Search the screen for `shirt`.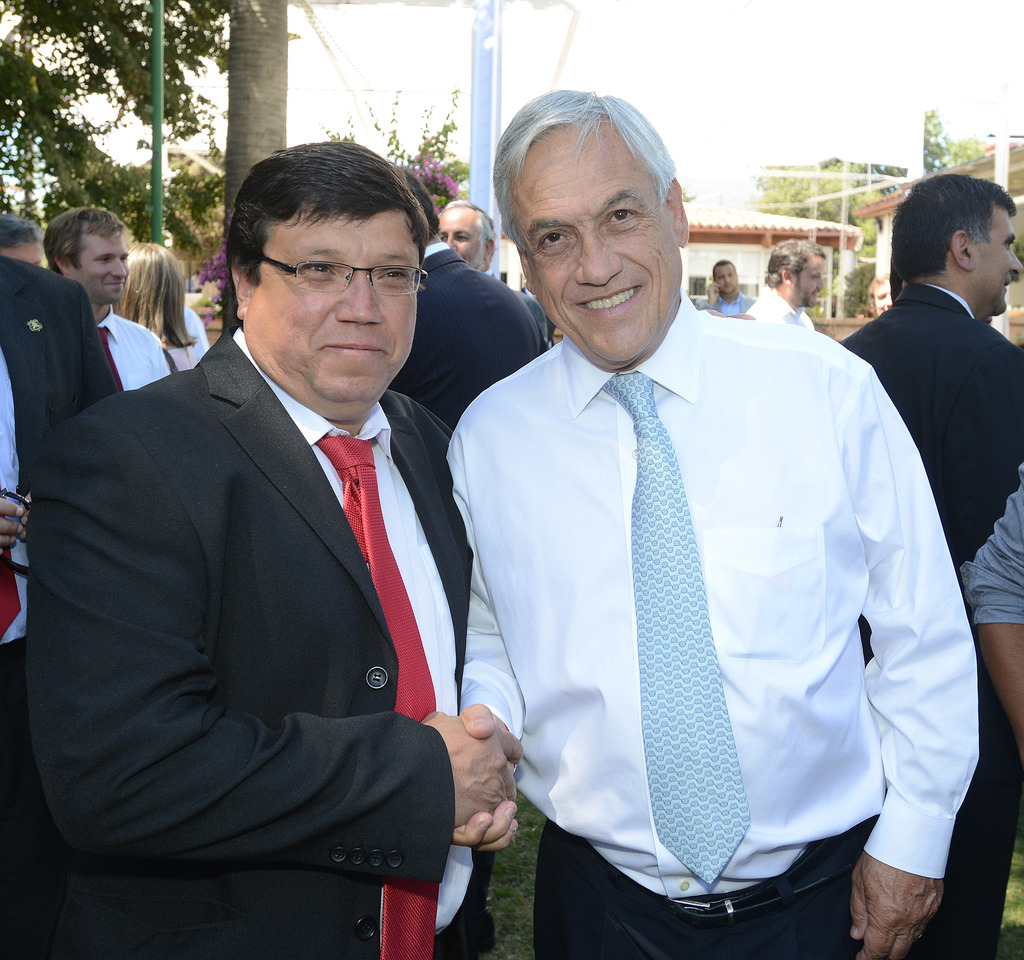
Found at (97,306,173,394).
